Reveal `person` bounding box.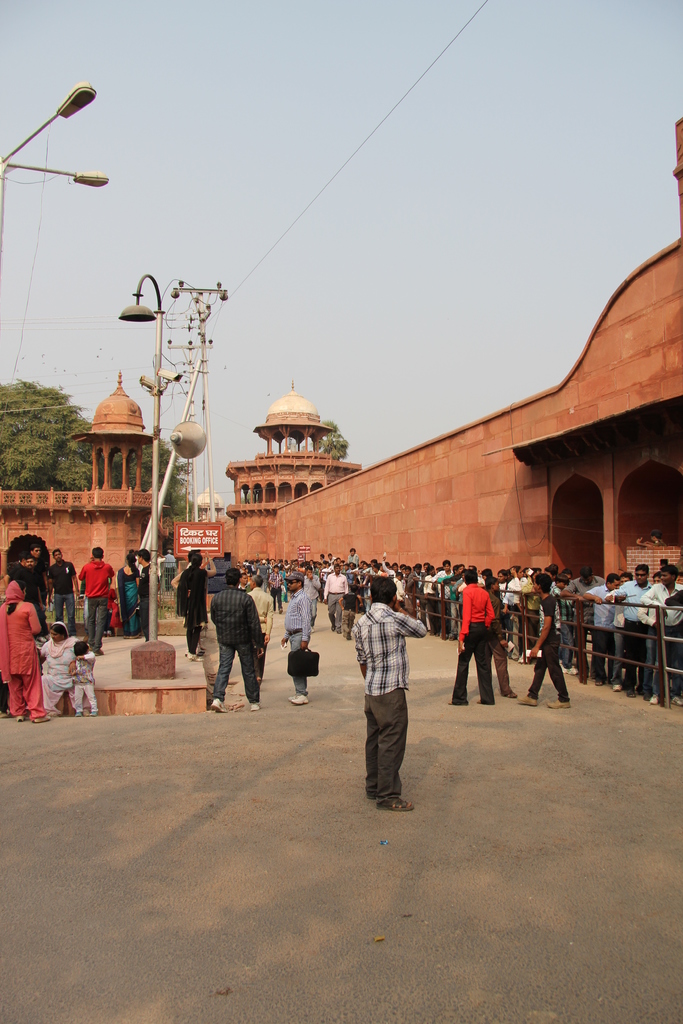
Revealed: 422 563 436 634.
